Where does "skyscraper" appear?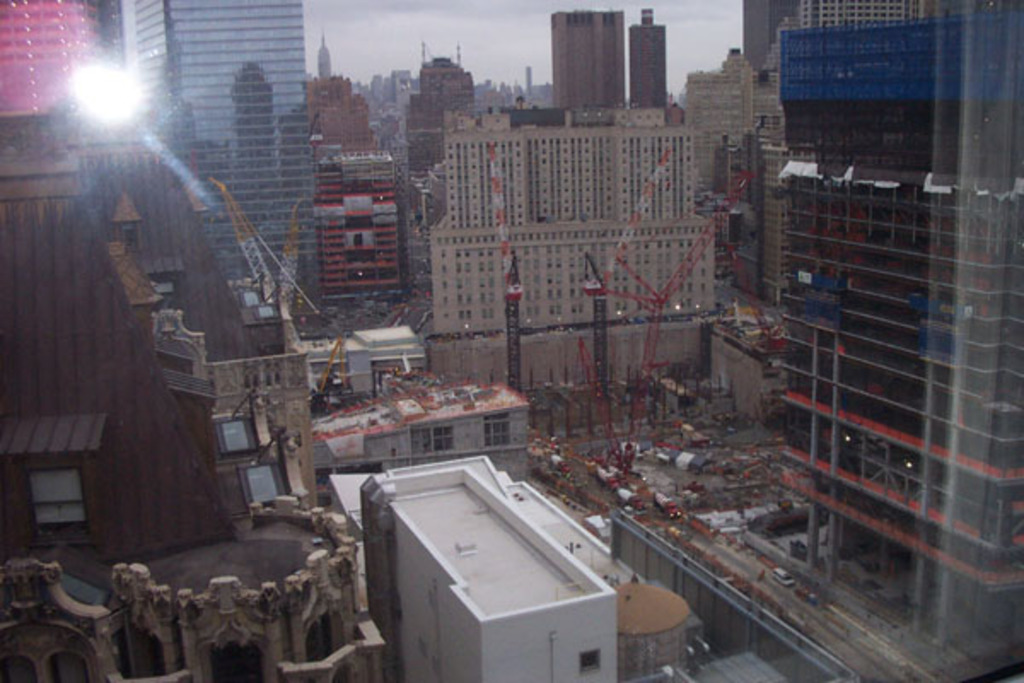
Appears at region(353, 454, 620, 681).
